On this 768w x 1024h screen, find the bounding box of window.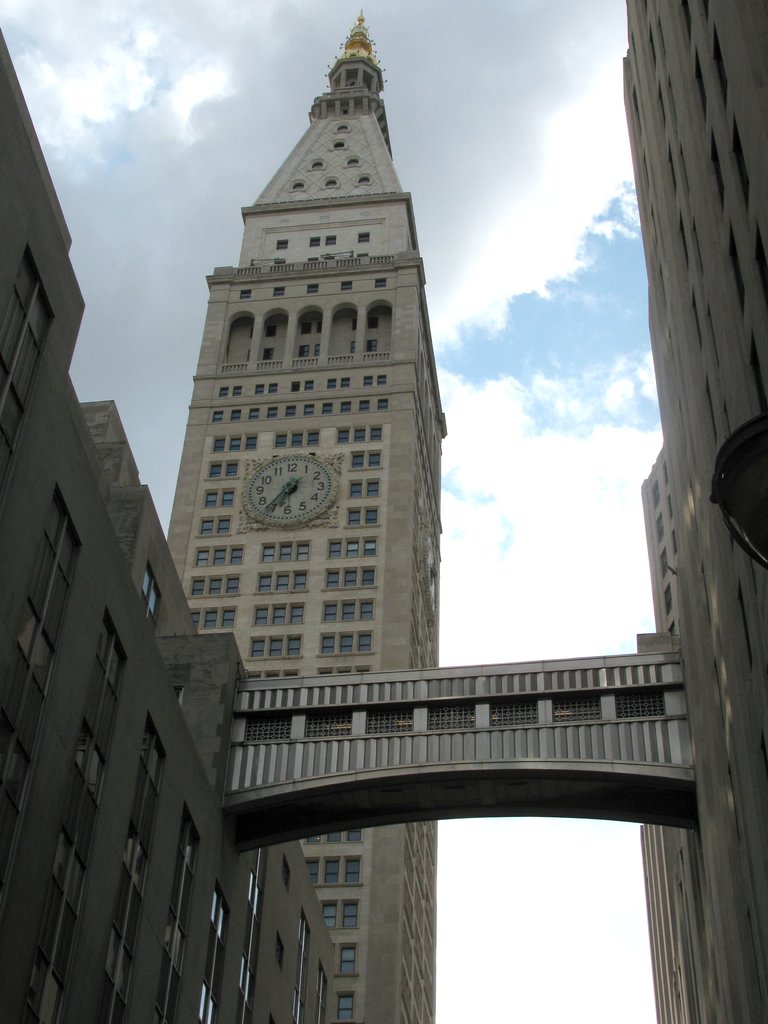
Bounding box: bbox=(359, 399, 368, 412).
